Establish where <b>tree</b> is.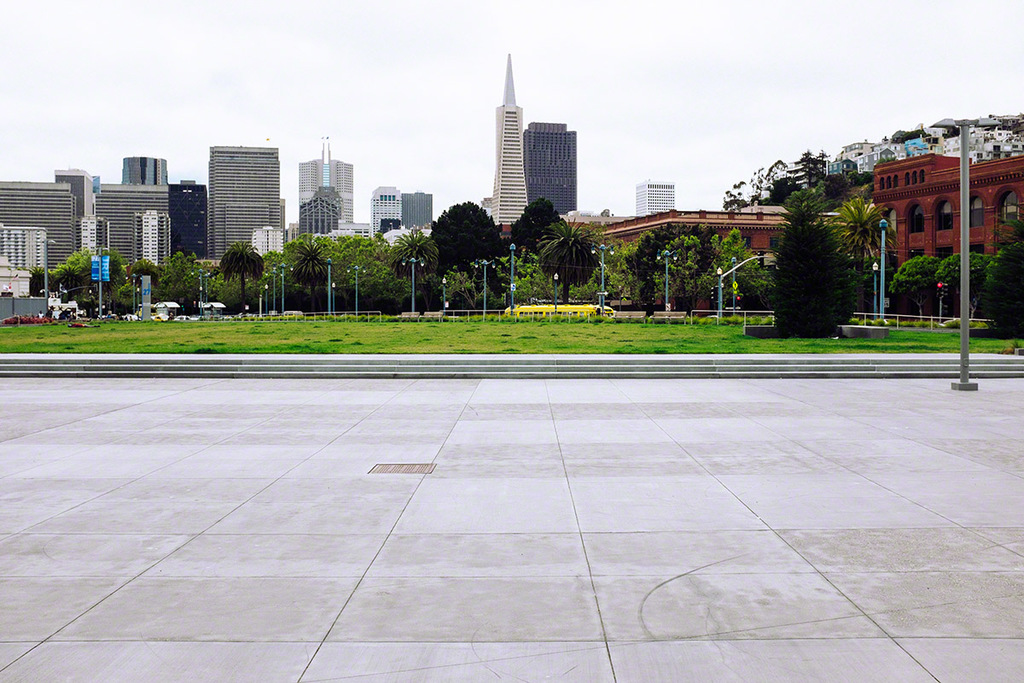
Established at l=774, t=158, r=872, b=334.
